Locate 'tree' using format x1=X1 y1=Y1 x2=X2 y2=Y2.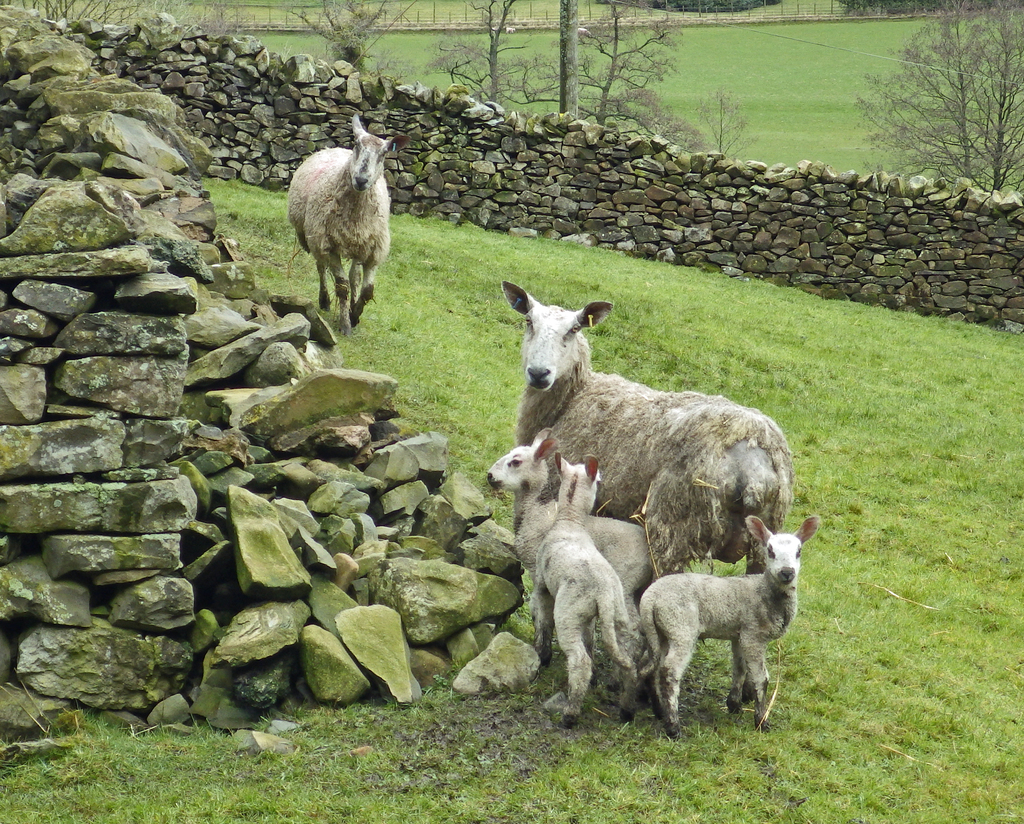
x1=0 y1=0 x2=152 y2=38.
